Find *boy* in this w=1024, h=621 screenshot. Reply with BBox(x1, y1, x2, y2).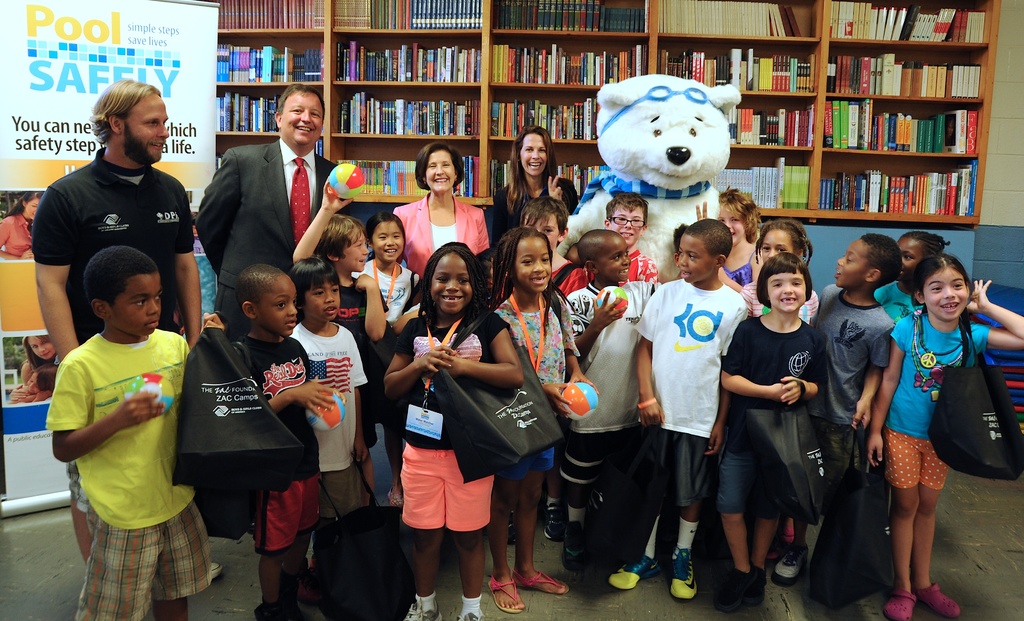
BBox(557, 195, 664, 287).
